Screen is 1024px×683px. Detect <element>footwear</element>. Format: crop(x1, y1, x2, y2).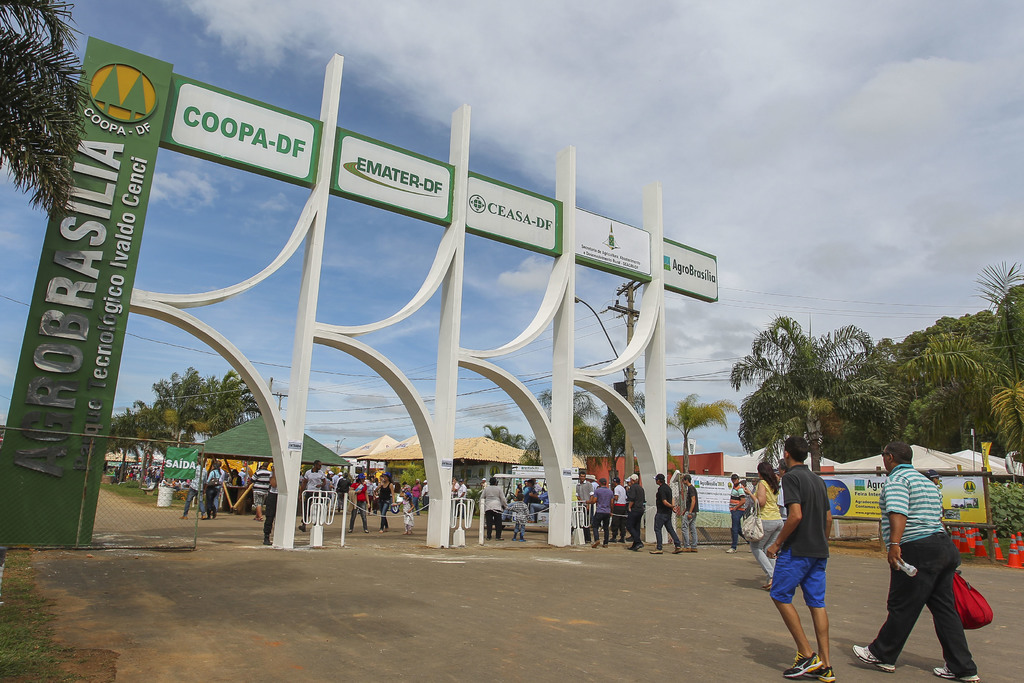
crop(300, 523, 308, 532).
